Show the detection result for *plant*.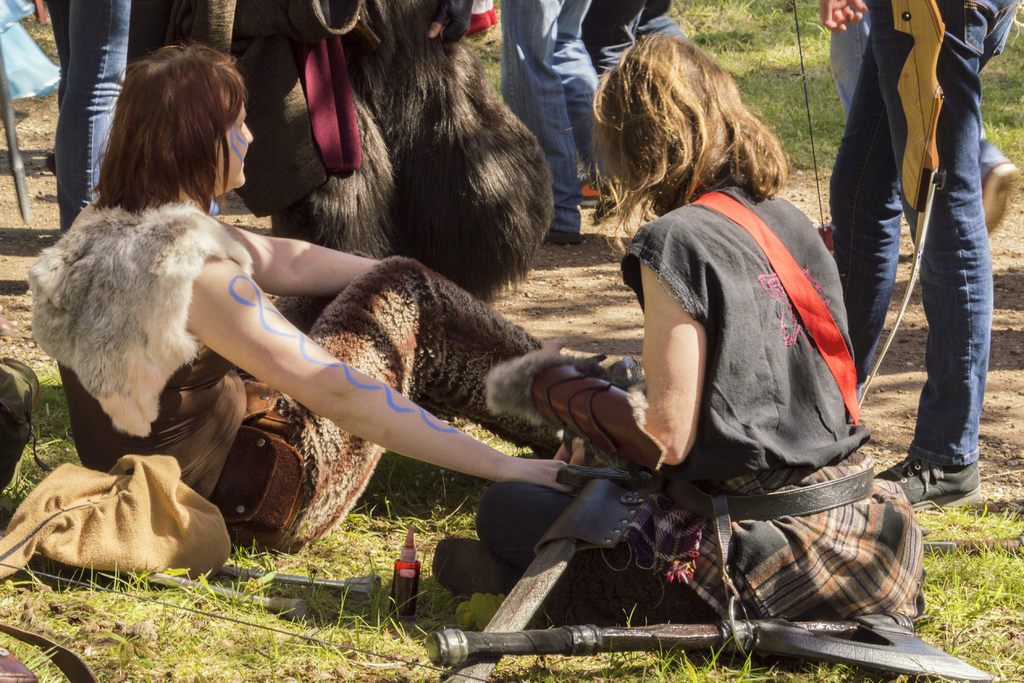
{"left": 459, "top": 0, "right": 499, "bottom": 94}.
